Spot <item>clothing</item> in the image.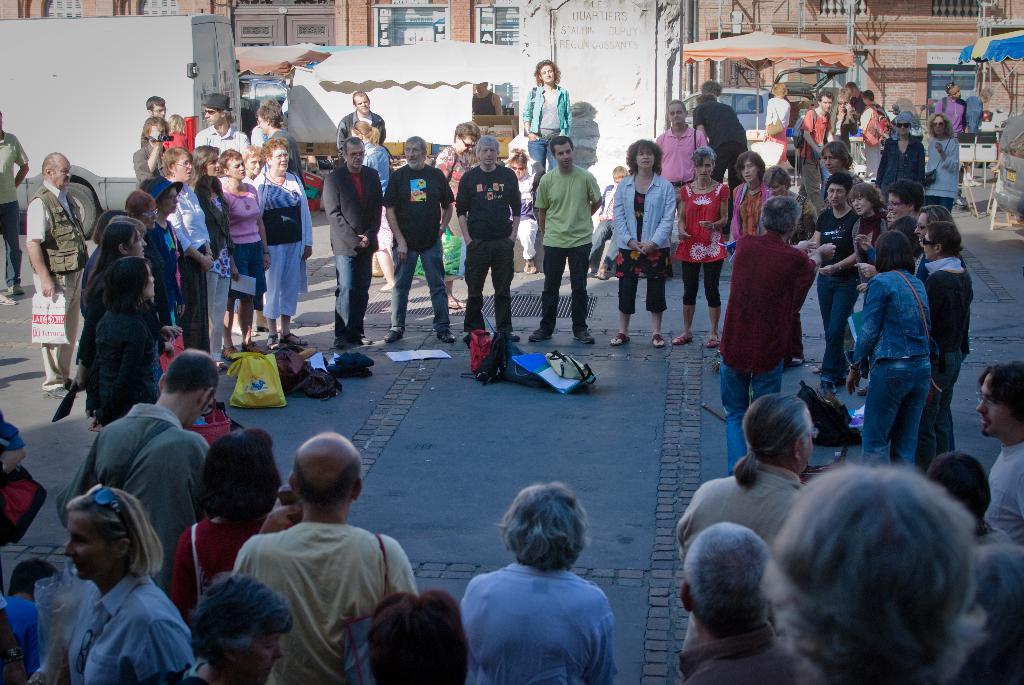
<item>clothing</item> found at 691 100 749 176.
